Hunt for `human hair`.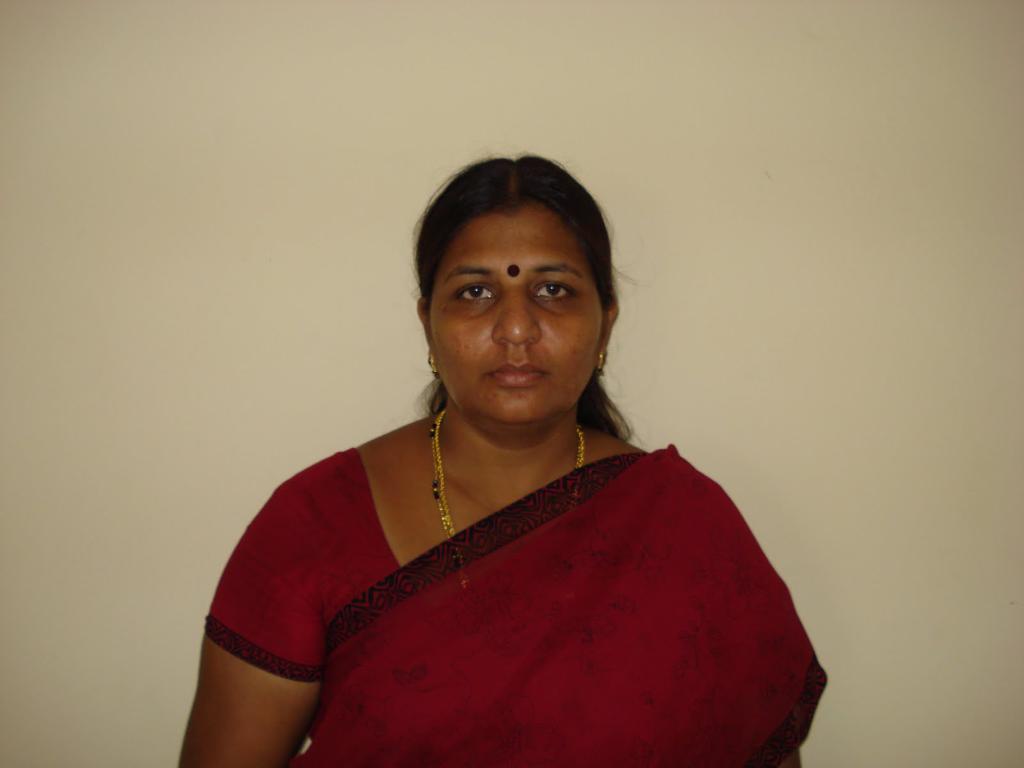
Hunted down at 403, 135, 643, 460.
